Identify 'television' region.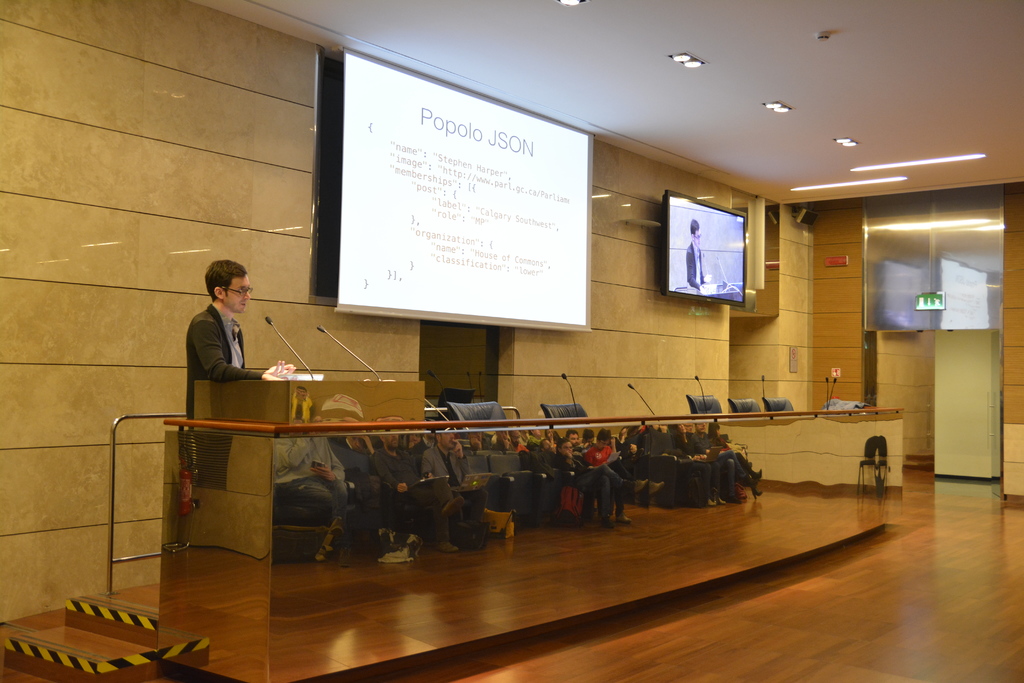
Region: region(666, 190, 745, 306).
